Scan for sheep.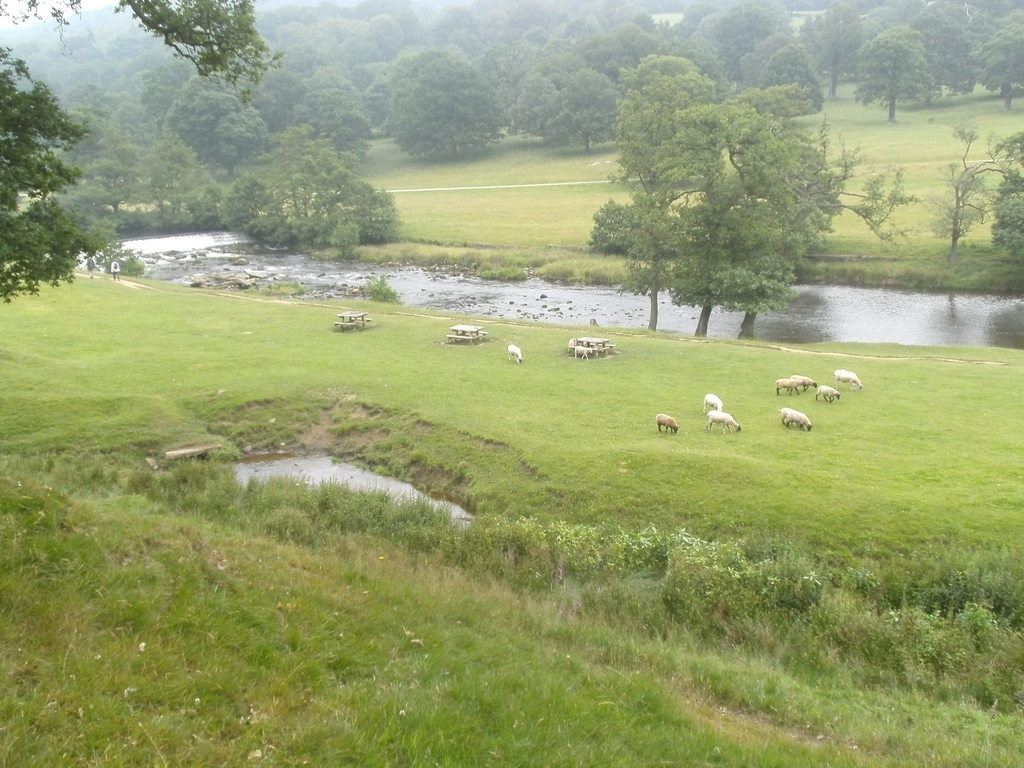
Scan result: bbox(813, 385, 838, 403).
